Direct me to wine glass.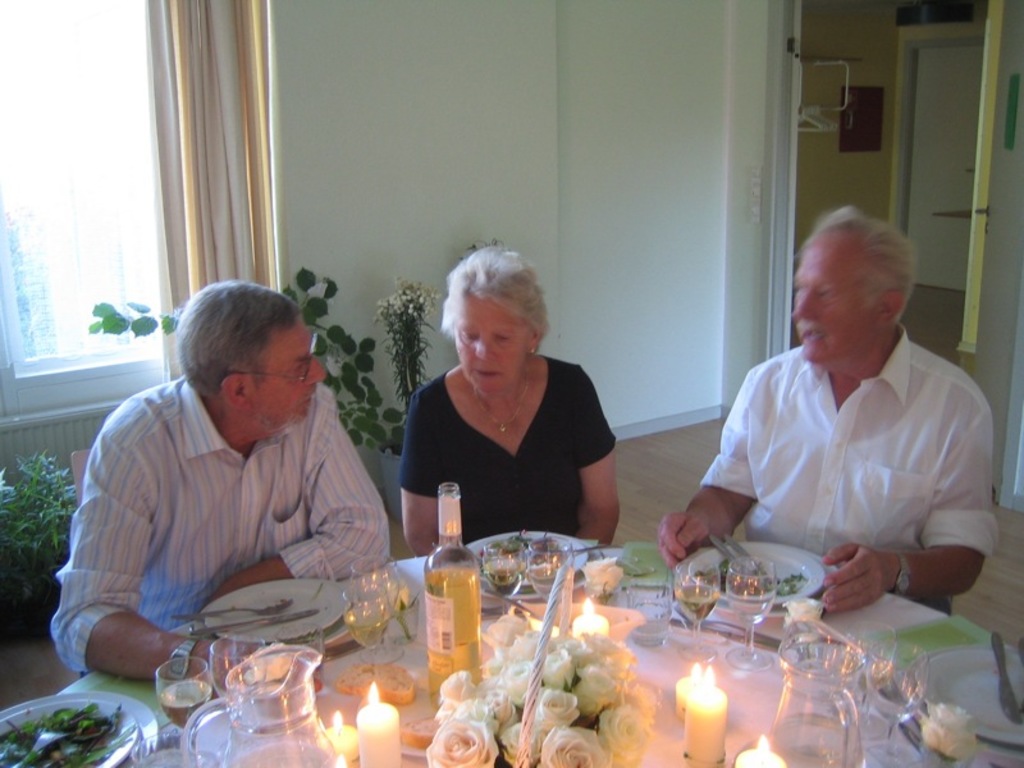
Direction: <bbox>207, 637, 265, 704</bbox>.
